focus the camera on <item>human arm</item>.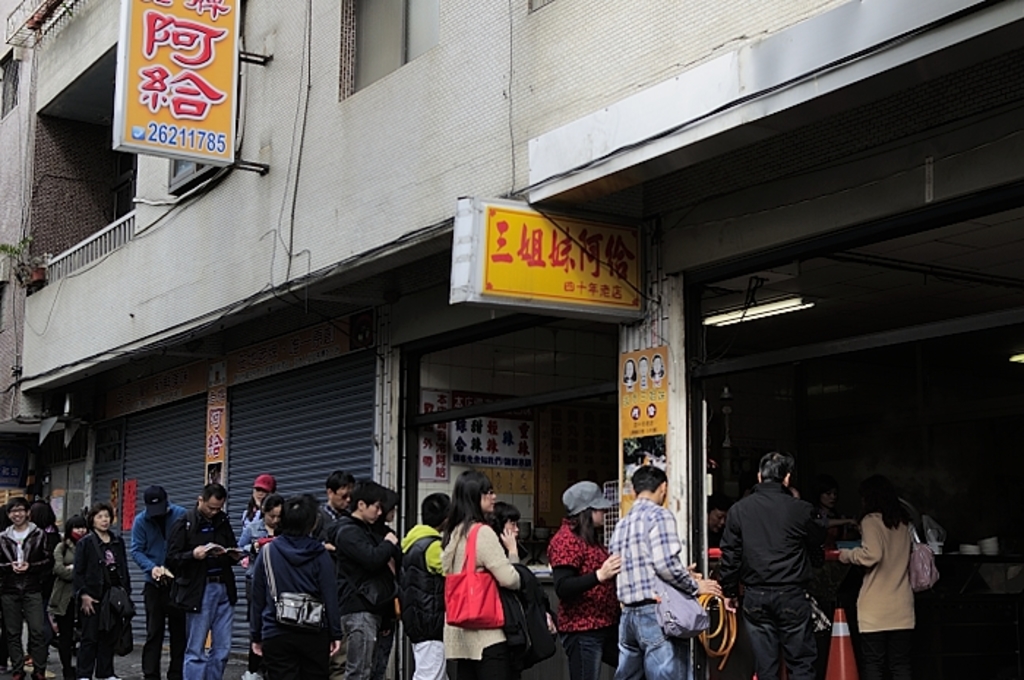
Focus region: 708,488,756,597.
